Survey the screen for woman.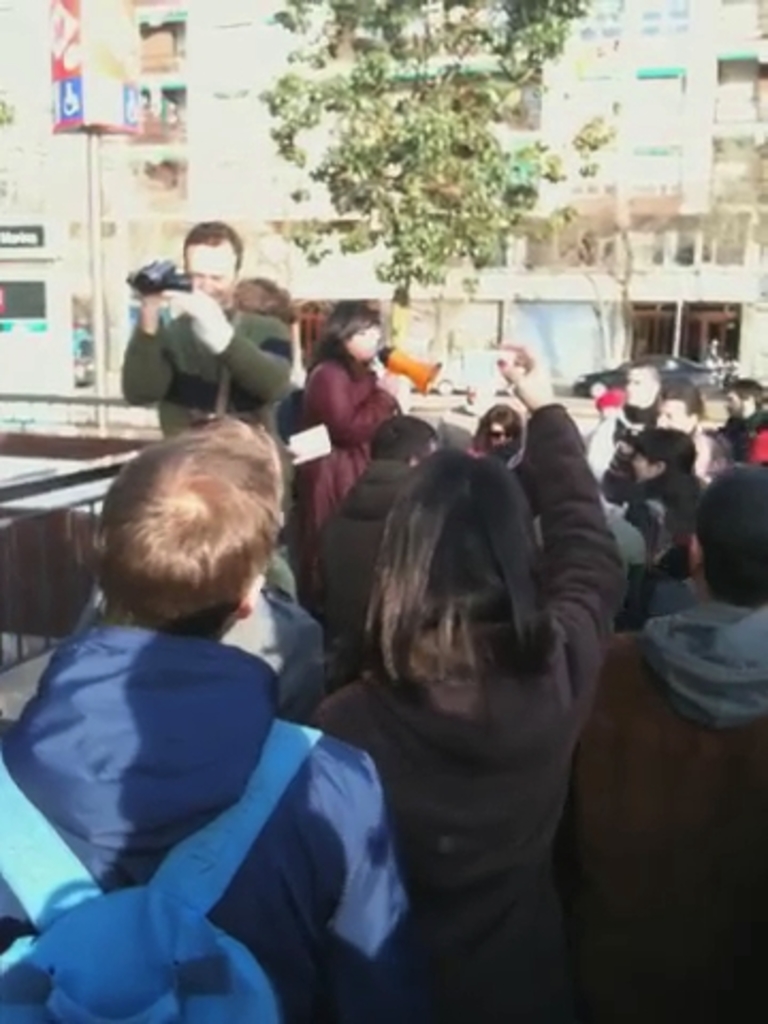
Survey found: 288, 294, 412, 599.
